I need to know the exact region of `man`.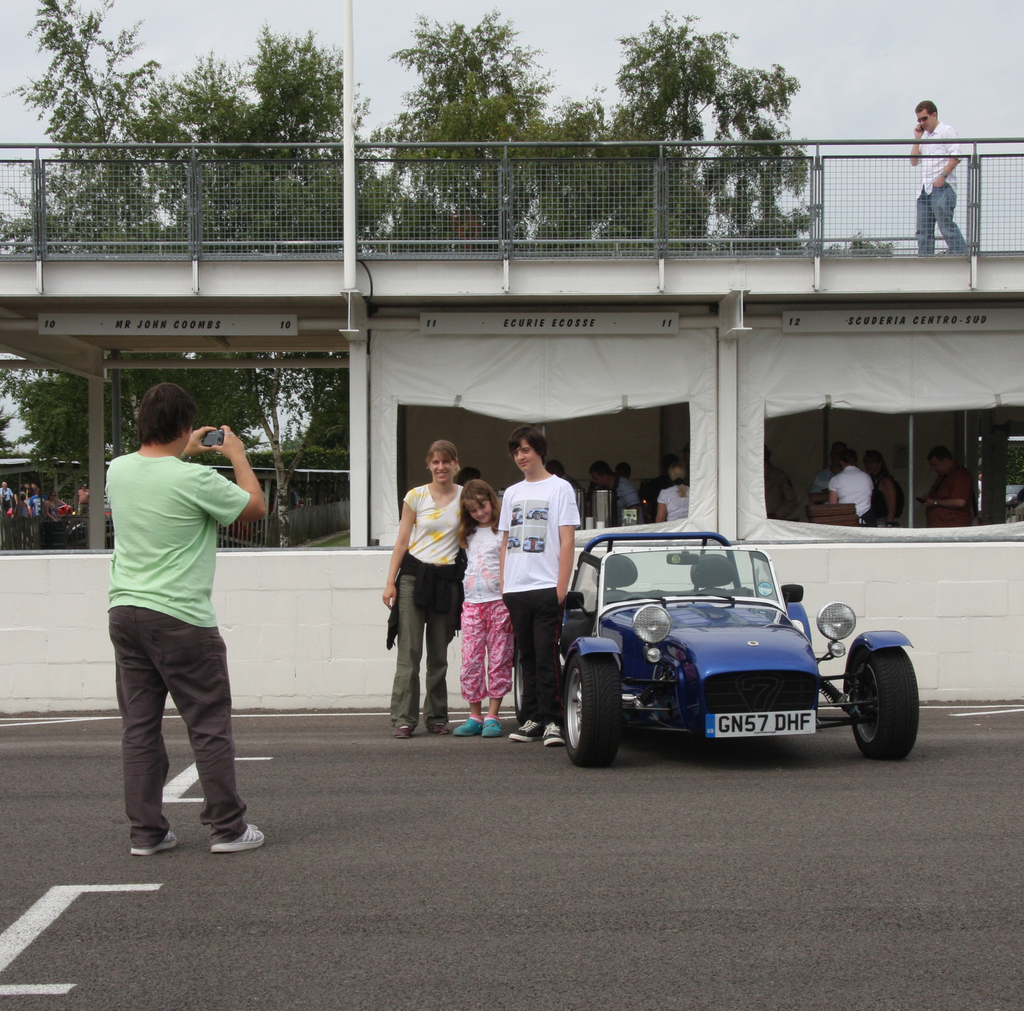
Region: Rect(504, 425, 578, 754).
